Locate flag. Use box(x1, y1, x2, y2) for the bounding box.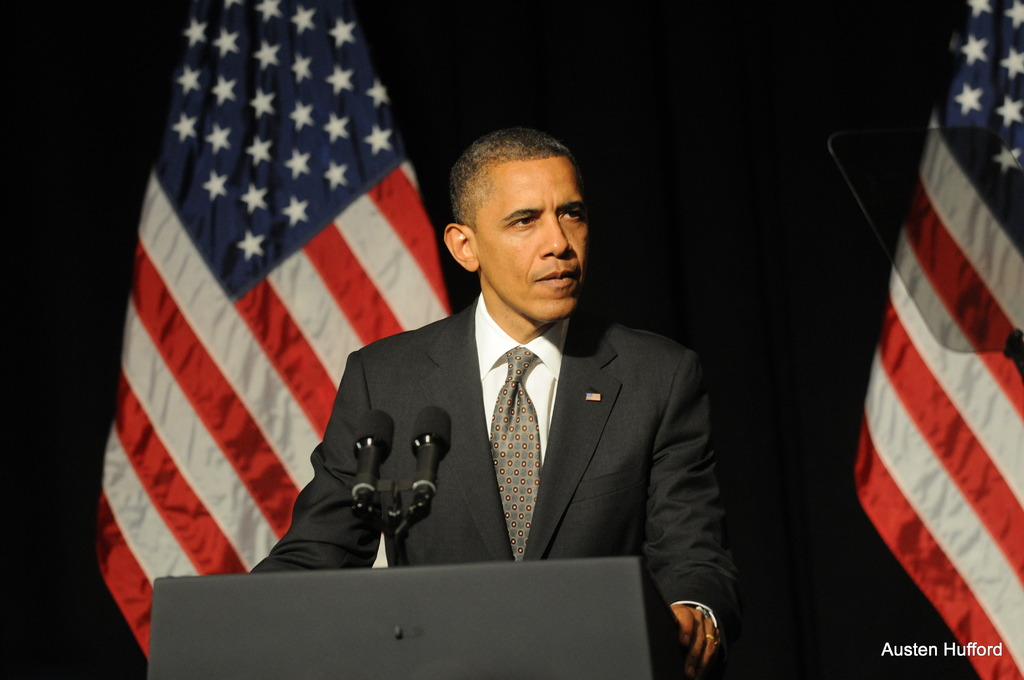
box(95, 0, 453, 663).
